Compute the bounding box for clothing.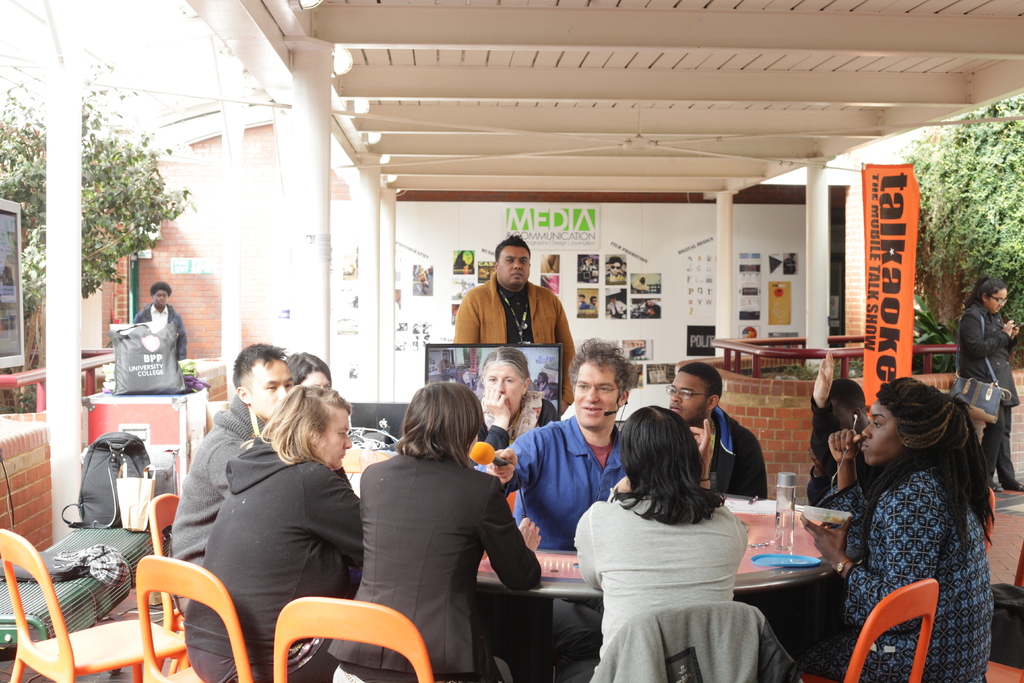
l=604, t=266, r=611, b=275.
